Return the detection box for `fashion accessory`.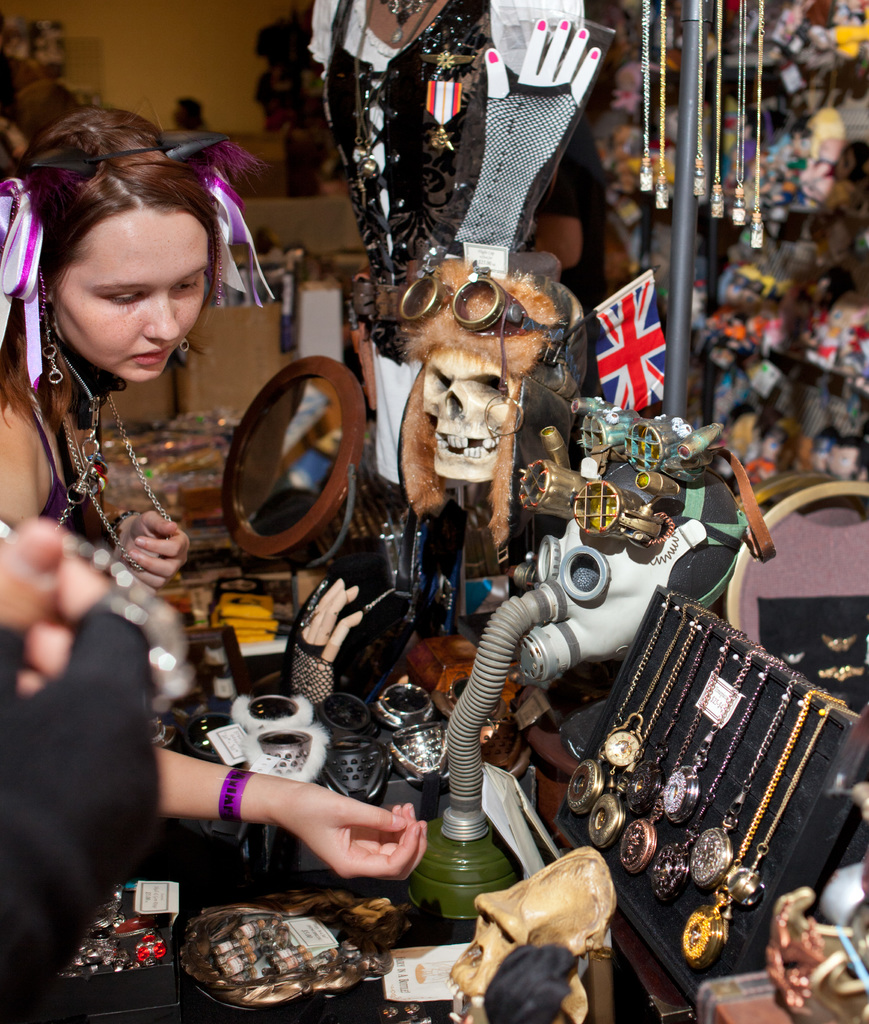
215 221 222 301.
